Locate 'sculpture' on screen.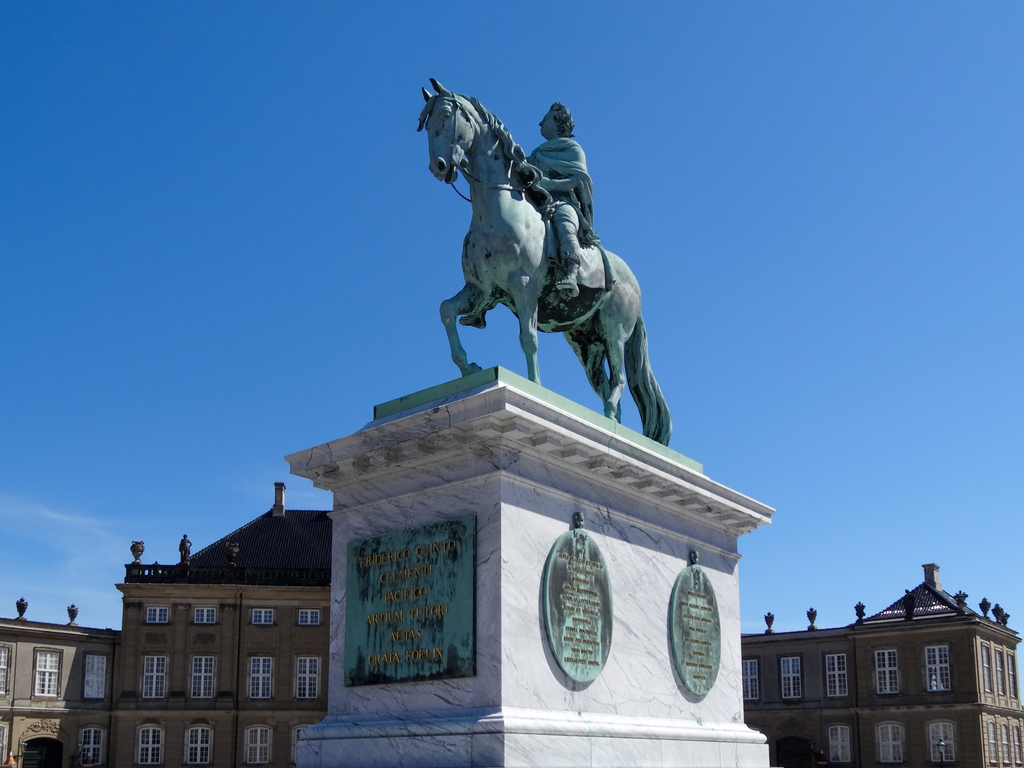
On screen at (802, 610, 823, 637).
